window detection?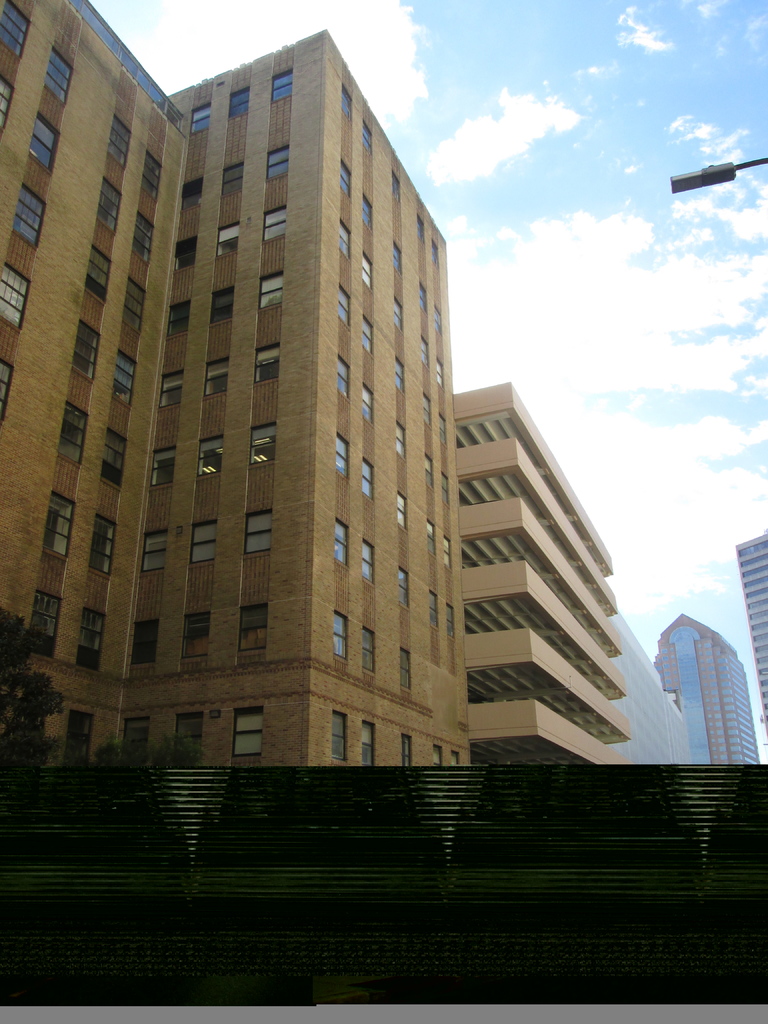
pyautogui.locateOnScreen(420, 459, 426, 481)
